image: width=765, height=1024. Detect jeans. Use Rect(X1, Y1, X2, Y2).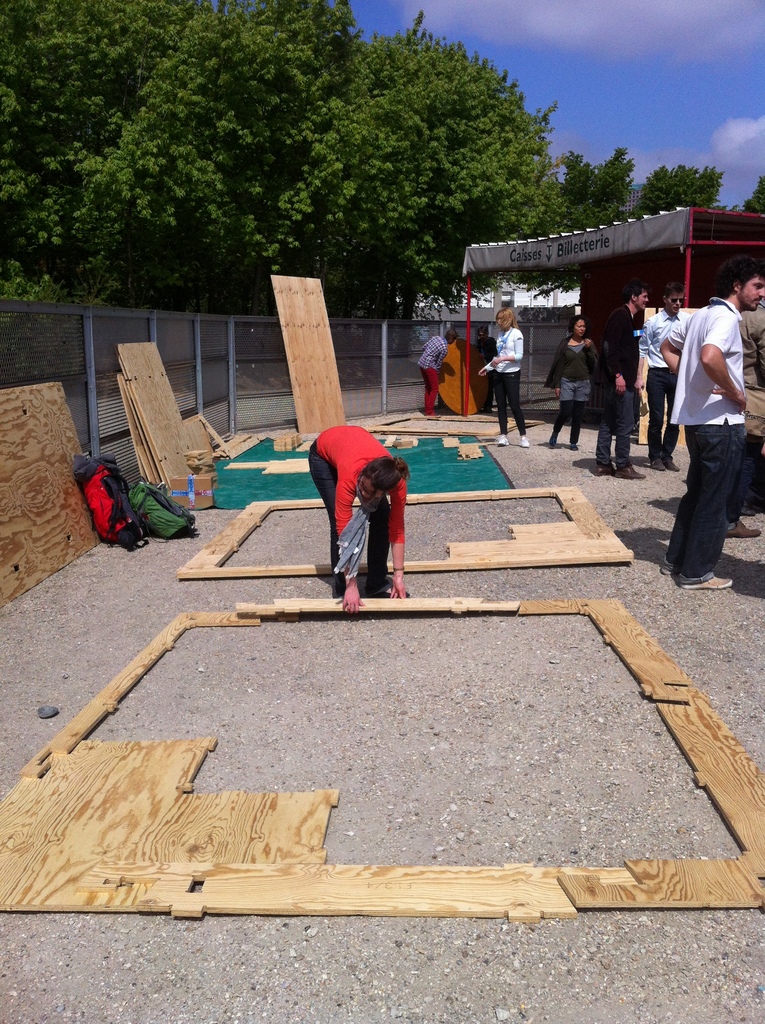
Rect(667, 410, 764, 588).
